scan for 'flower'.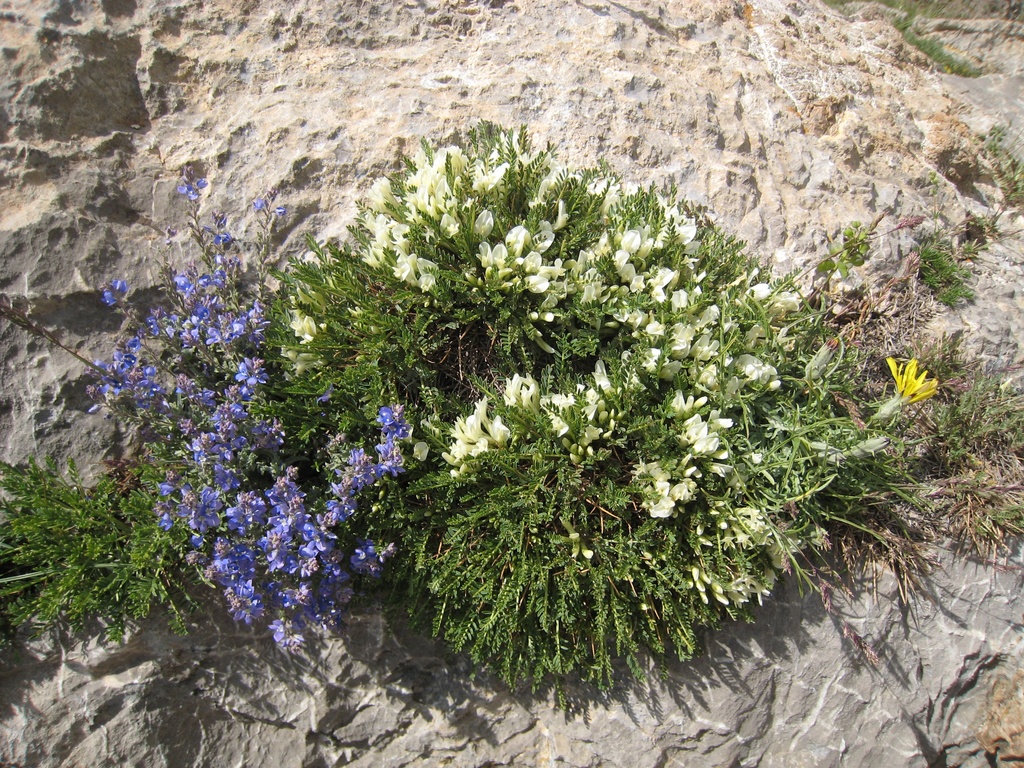
Scan result: box(884, 355, 945, 413).
